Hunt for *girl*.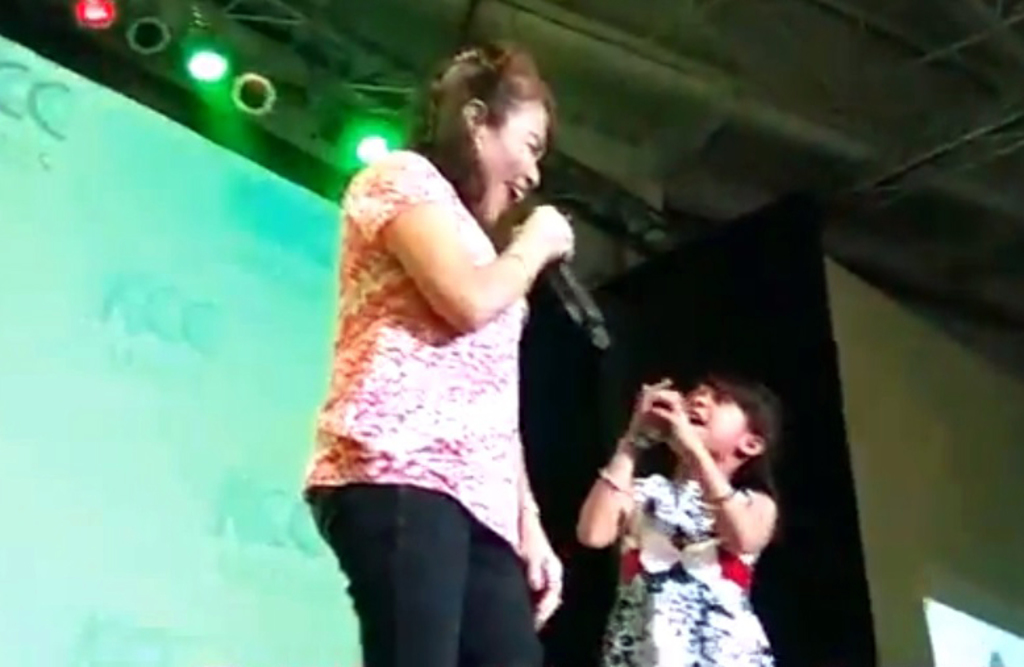
Hunted down at 582 375 779 666.
